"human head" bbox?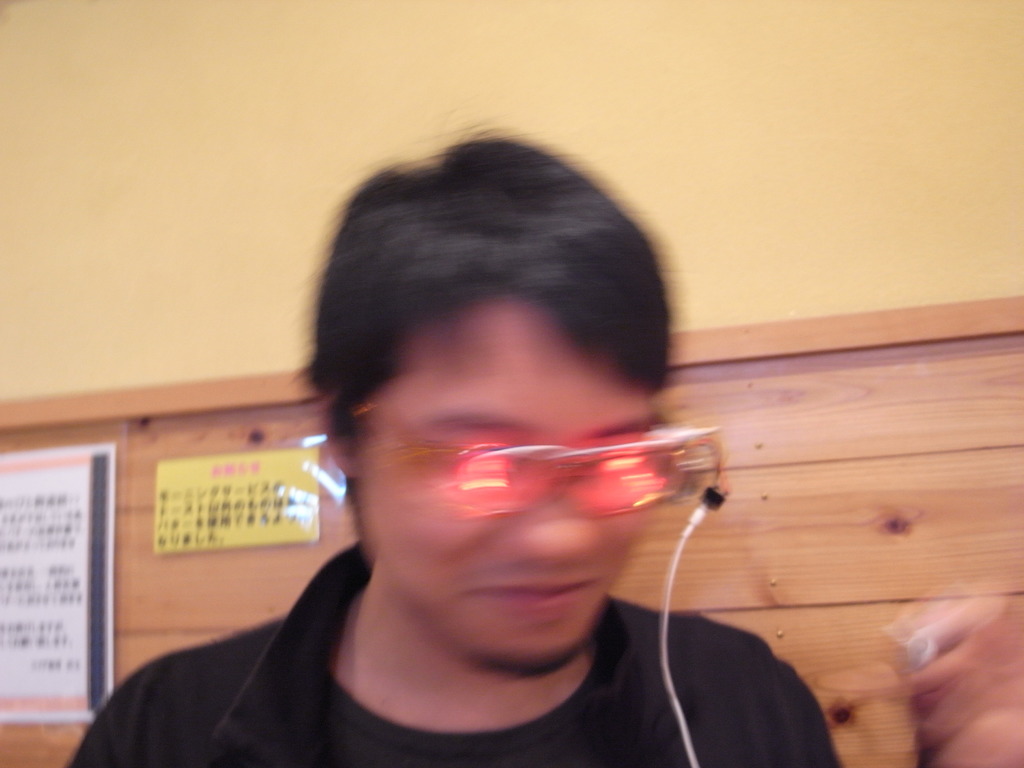
Rect(289, 148, 719, 607)
